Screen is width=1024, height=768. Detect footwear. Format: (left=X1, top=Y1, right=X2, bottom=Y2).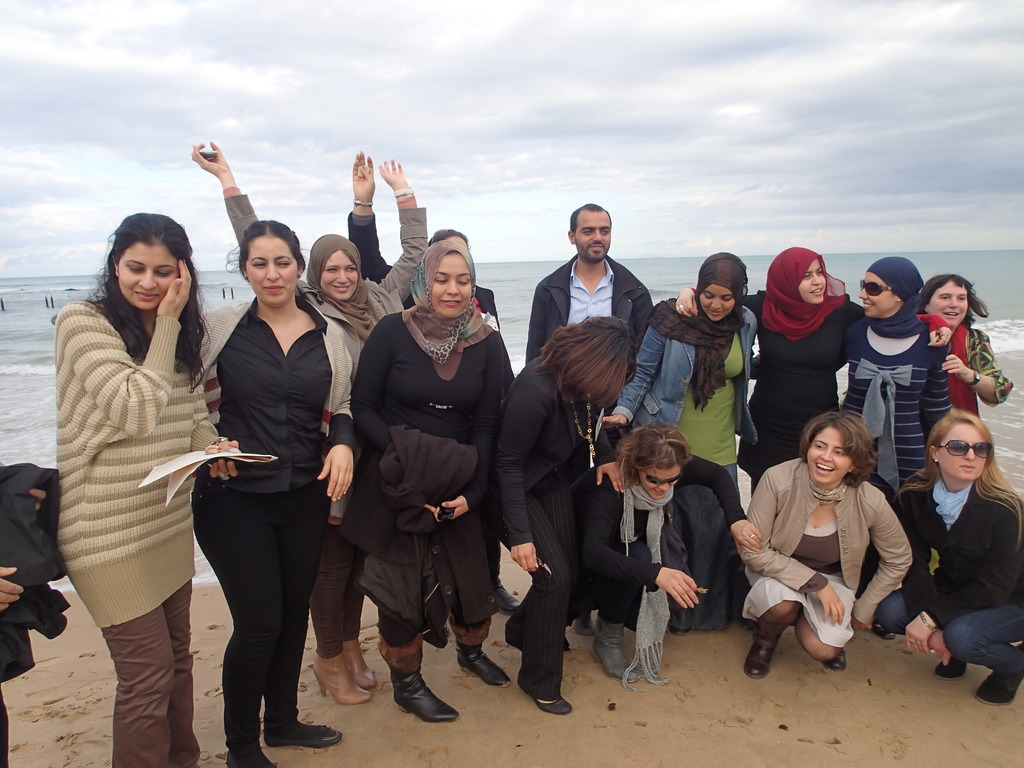
(left=372, top=633, right=458, bottom=725).
